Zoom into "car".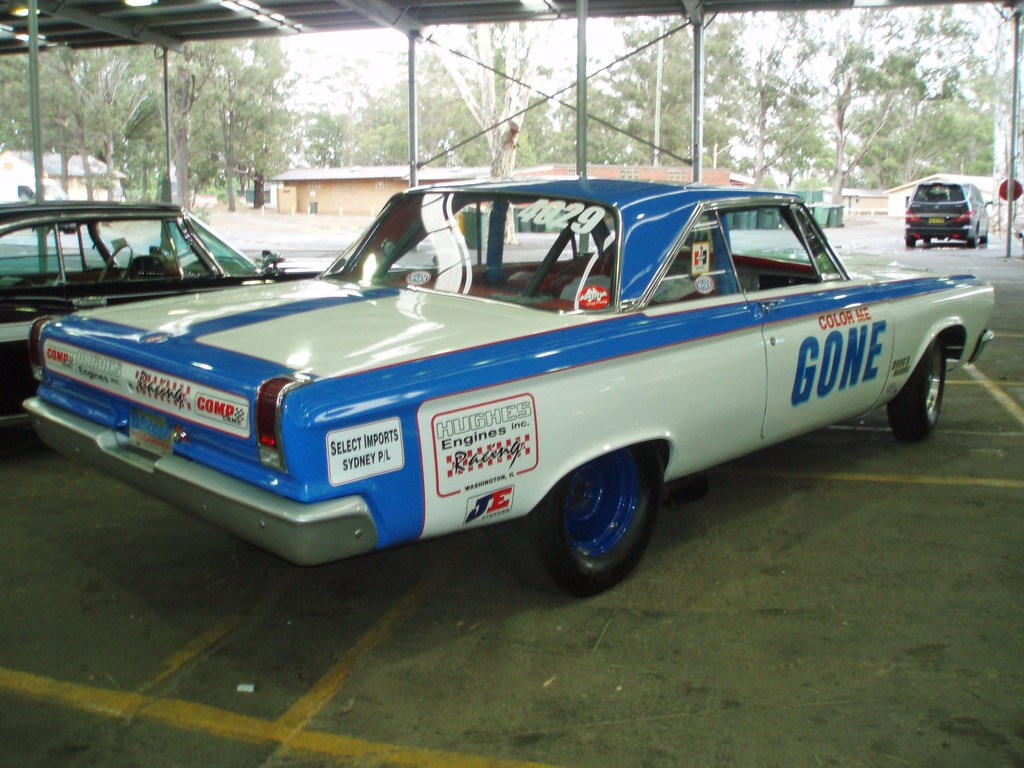
Zoom target: region(24, 172, 1002, 593).
